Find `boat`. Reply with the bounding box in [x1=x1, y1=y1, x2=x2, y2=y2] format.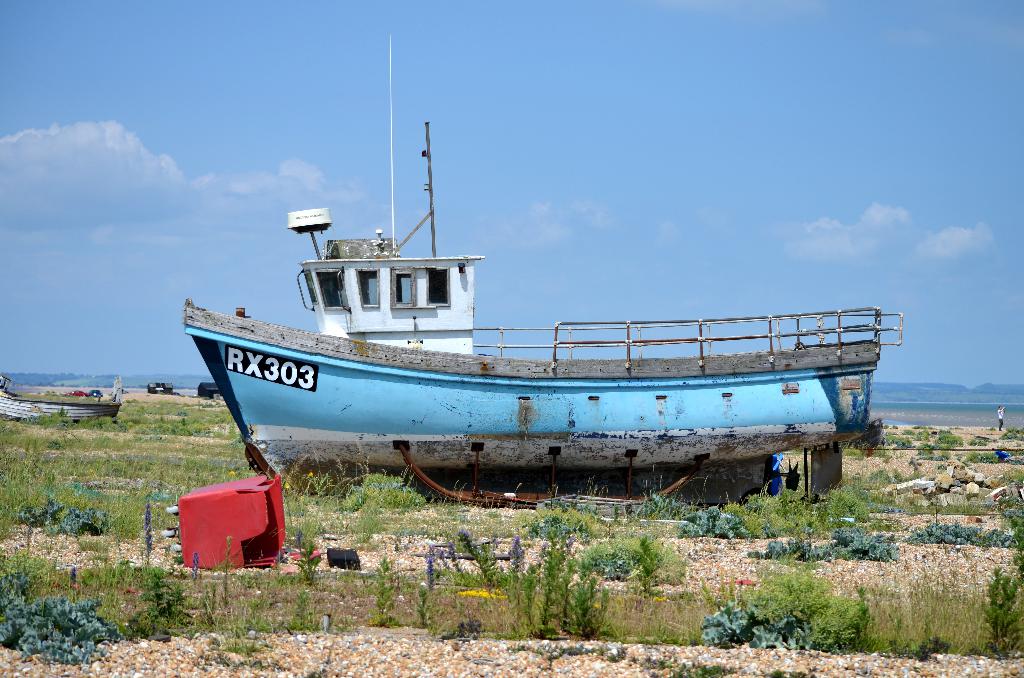
[x1=0, y1=373, x2=122, y2=428].
